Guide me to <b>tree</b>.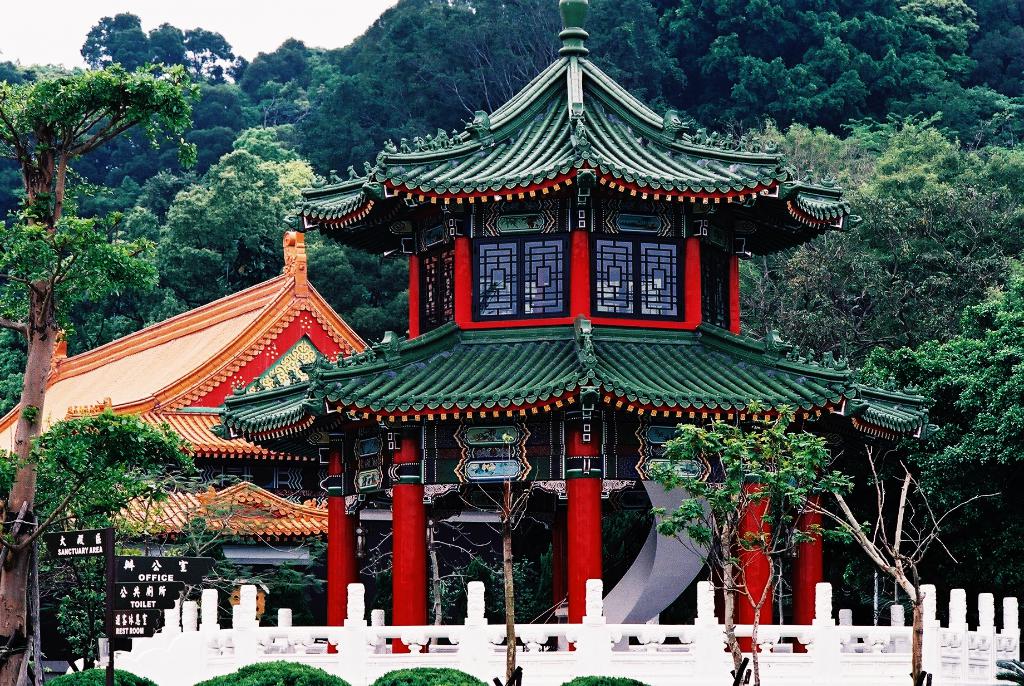
Guidance: detection(0, 59, 209, 684).
